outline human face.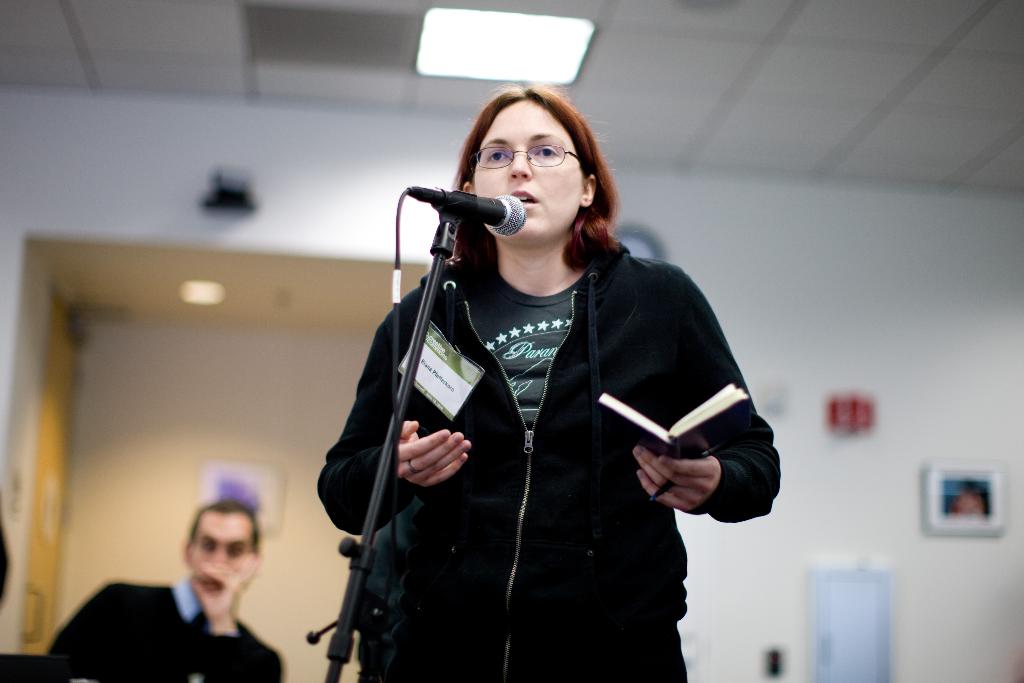
Outline: 191:522:252:588.
